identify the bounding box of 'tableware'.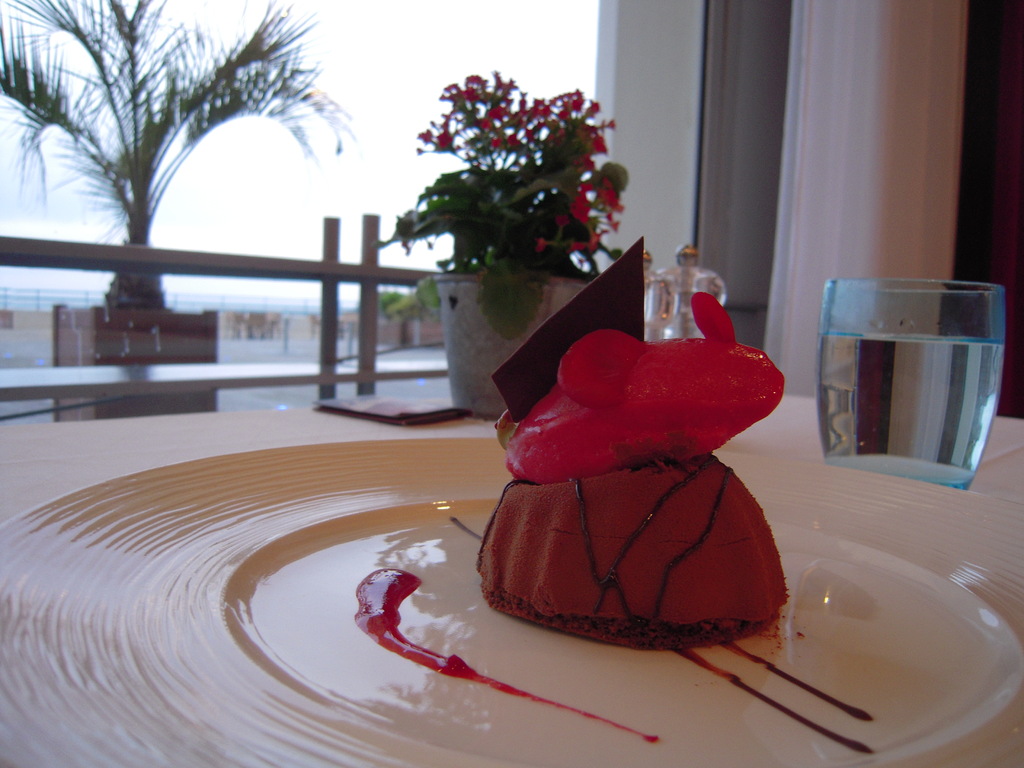
[x1=814, y1=260, x2=1016, y2=499].
